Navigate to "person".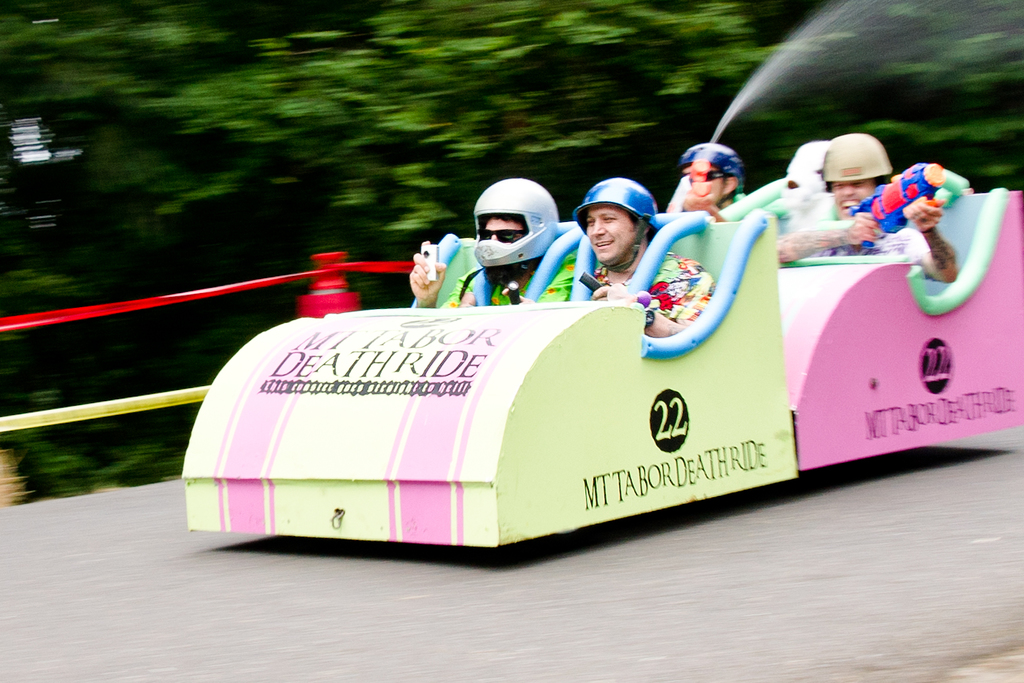
Navigation target: (x1=570, y1=163, x2=672, y2=313).
